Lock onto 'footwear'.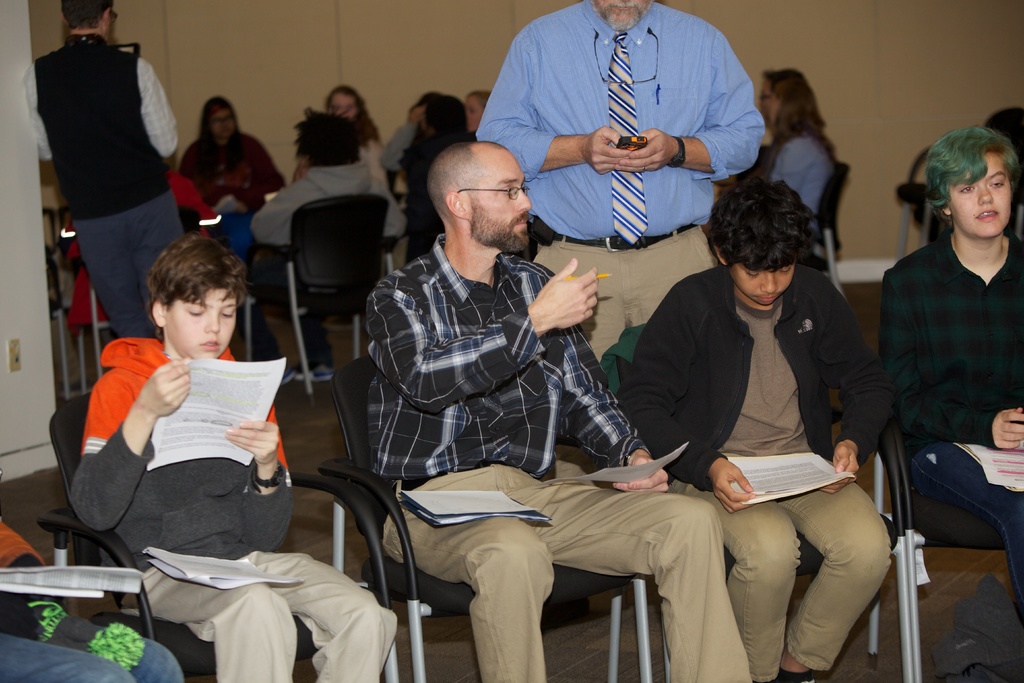
Locked: pyautogui.locateOnScreen(293, 360, 344, 390).
